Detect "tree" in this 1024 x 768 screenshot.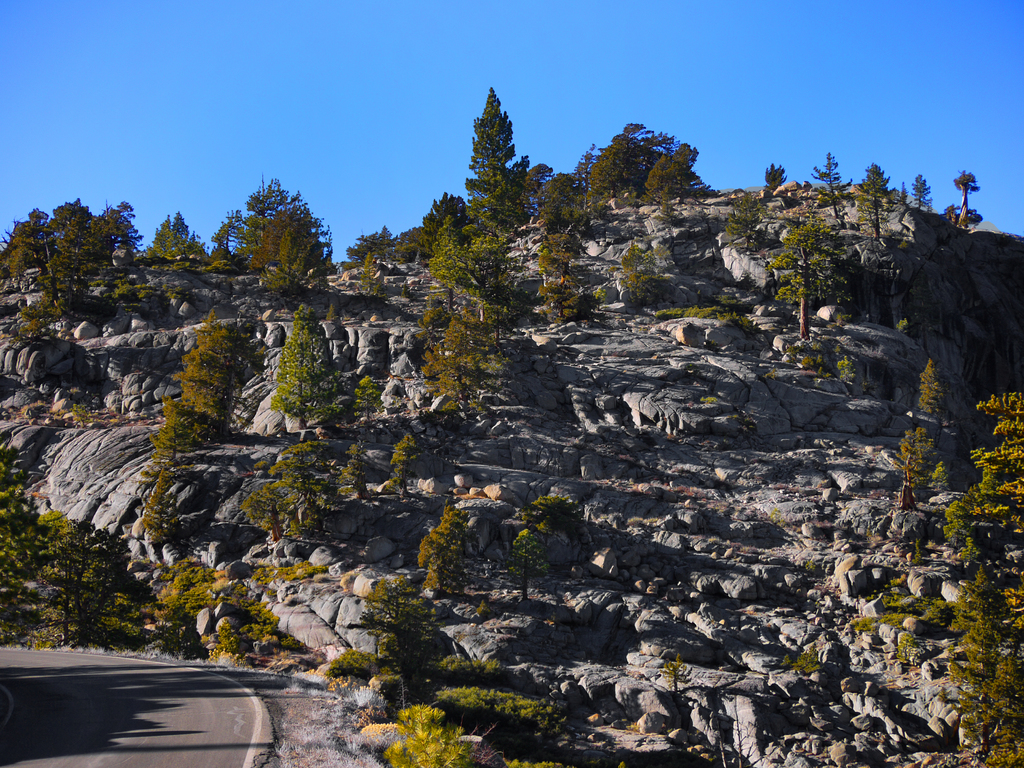
Detection: bbox(409, 502, 486, 606).
